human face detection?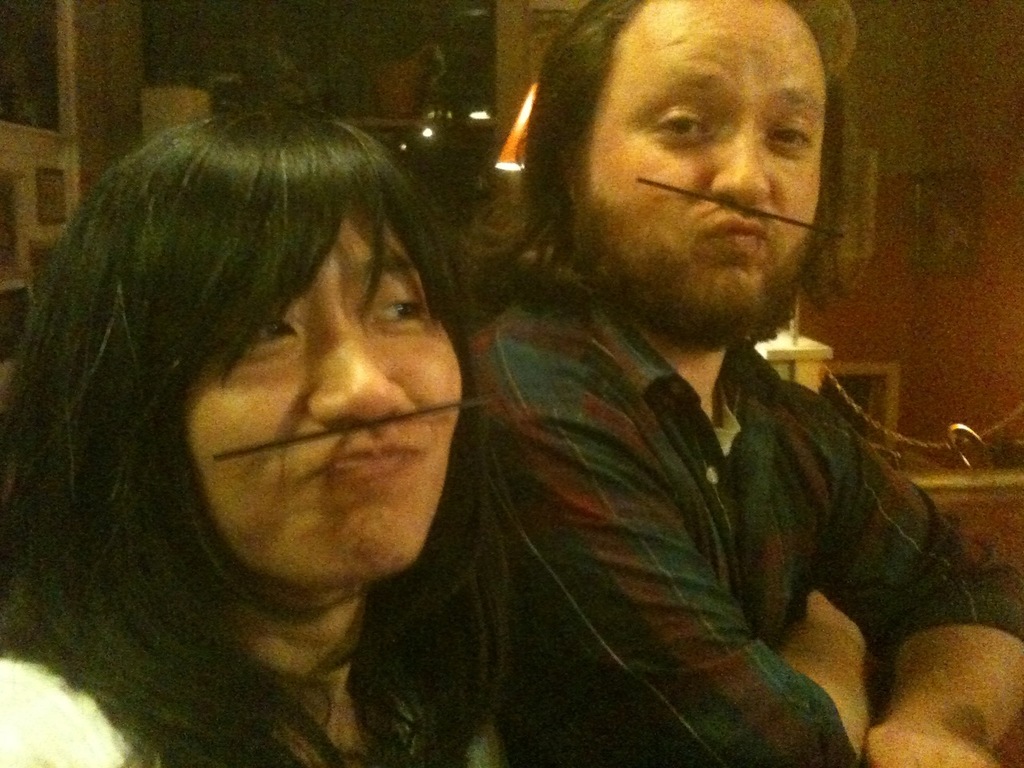
x1=187 y1=206 x2=471 y2=574
